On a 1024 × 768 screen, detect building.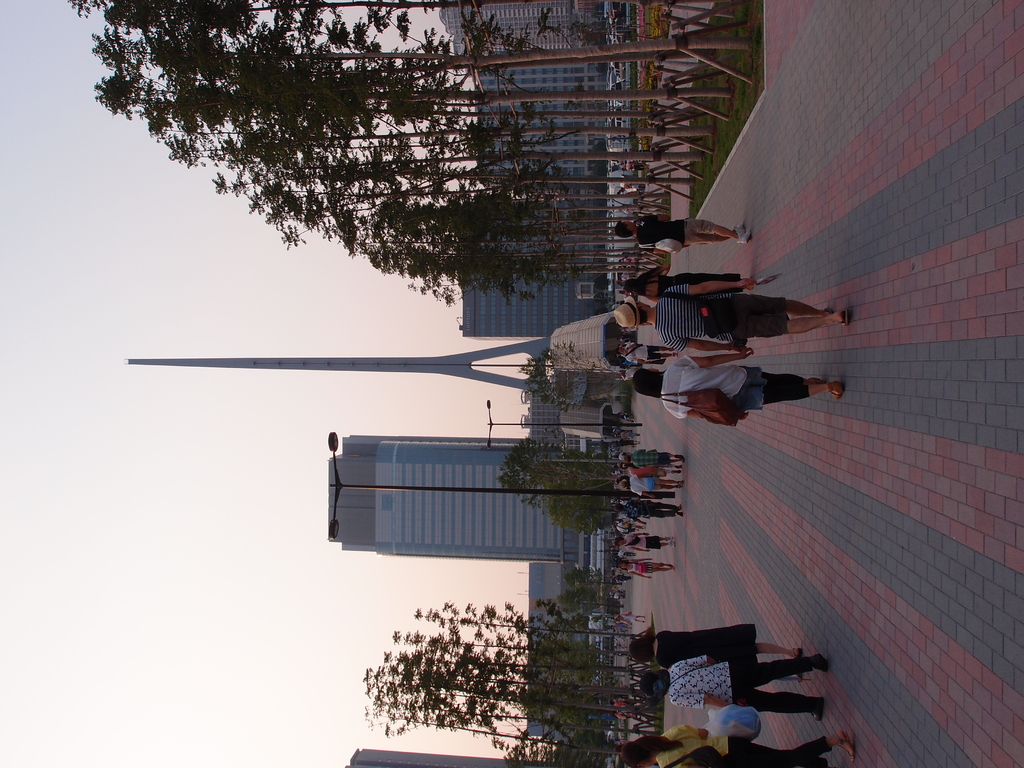
<region>459, 198, 609, 336</region>.
